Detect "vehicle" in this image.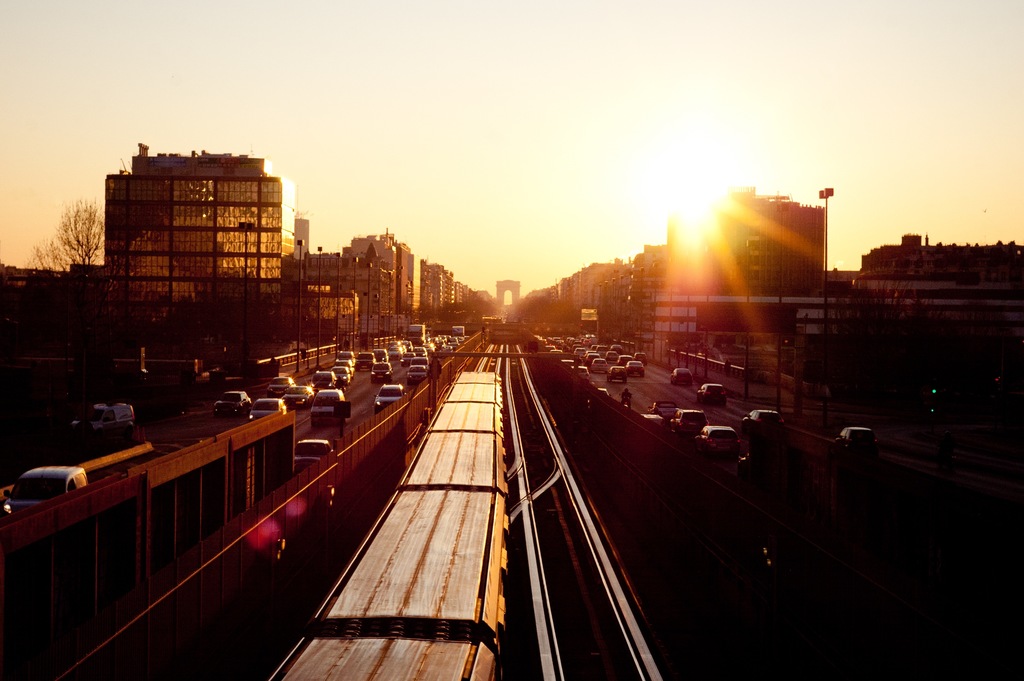
Detection: bbox=(608, 367, 628, 385).
